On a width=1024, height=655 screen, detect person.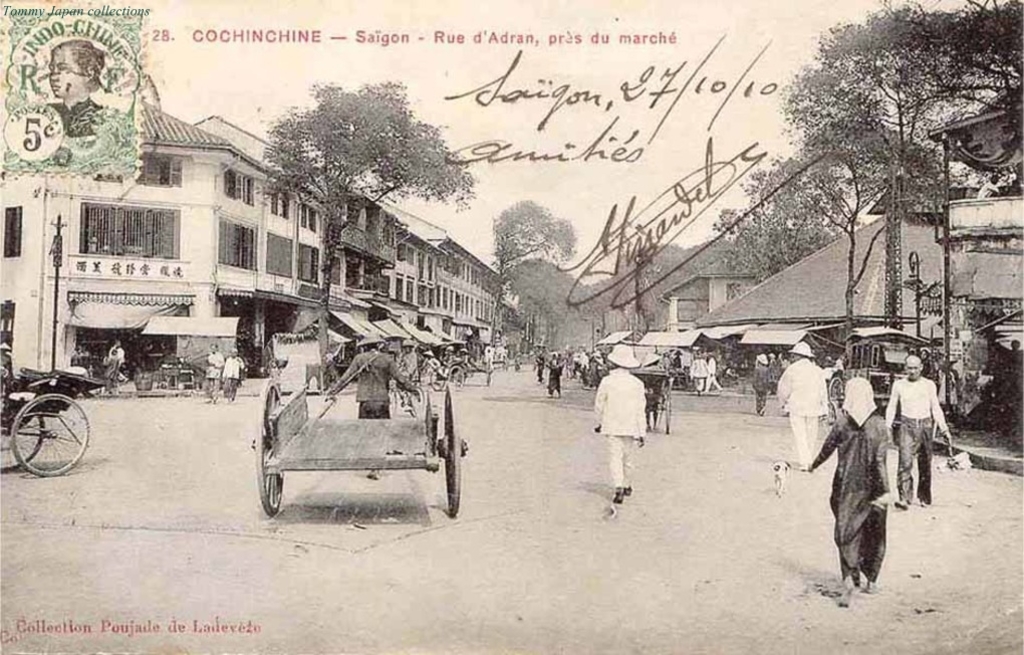
Rect(204, 343, 226, 402).
